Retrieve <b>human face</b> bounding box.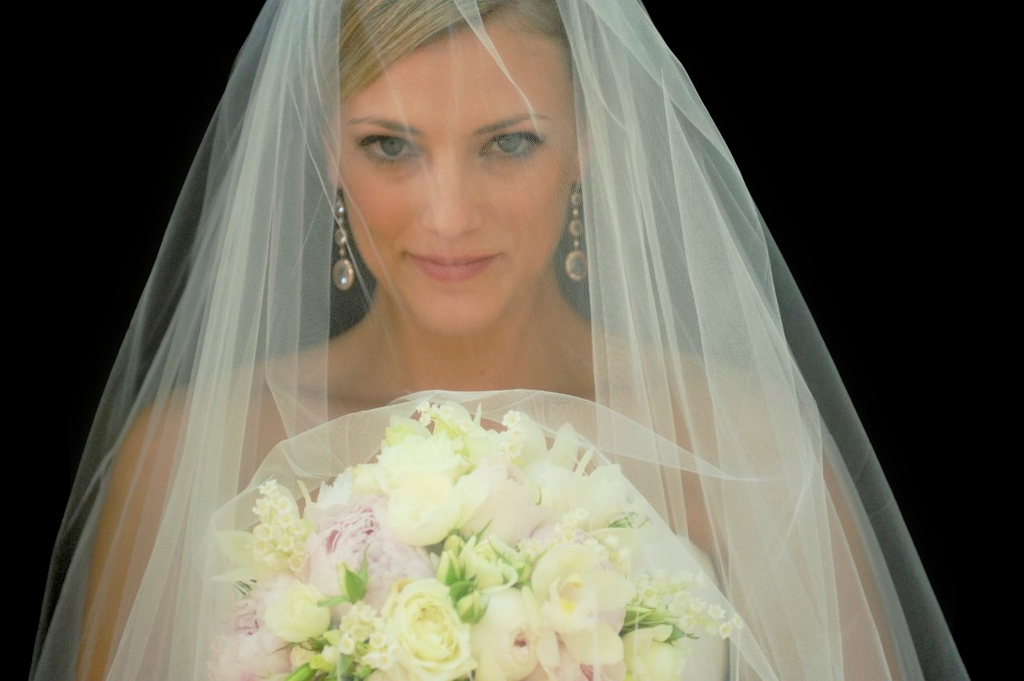
Bounding box: locate(316, 22, 582, 338).
